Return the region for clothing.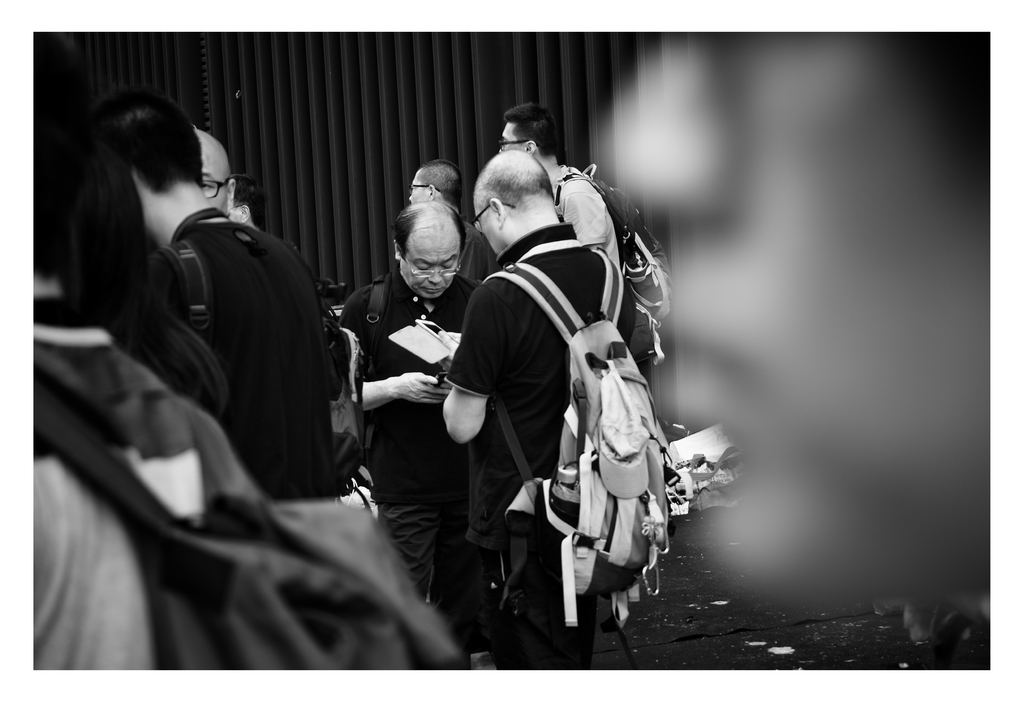
335, 259, 483, 599.
